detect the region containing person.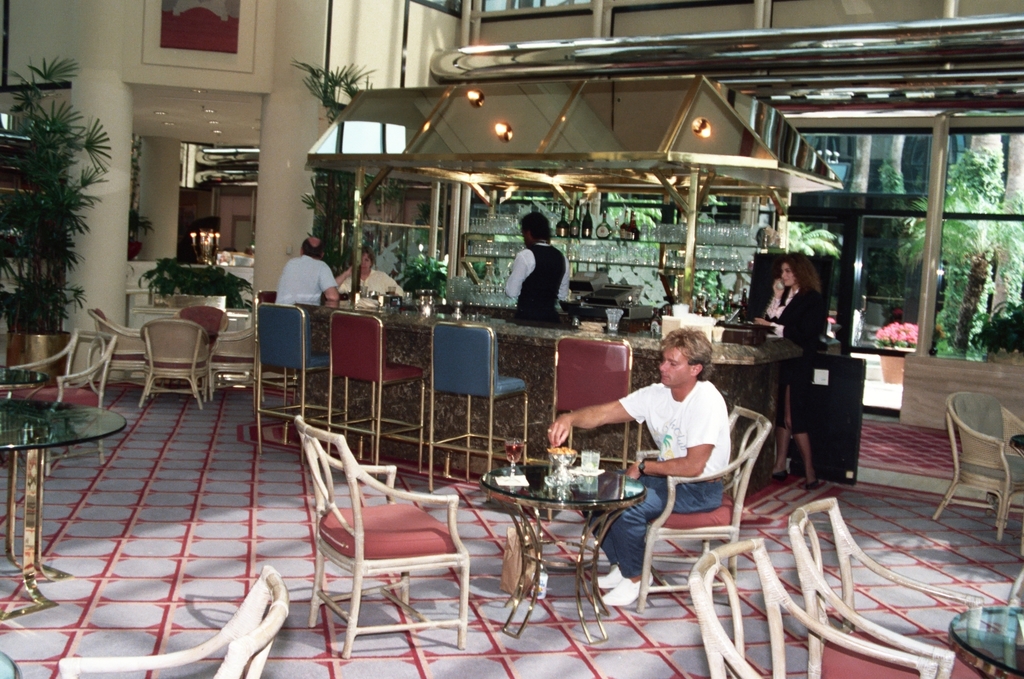
bbox=[516, 213, 577, 324].
